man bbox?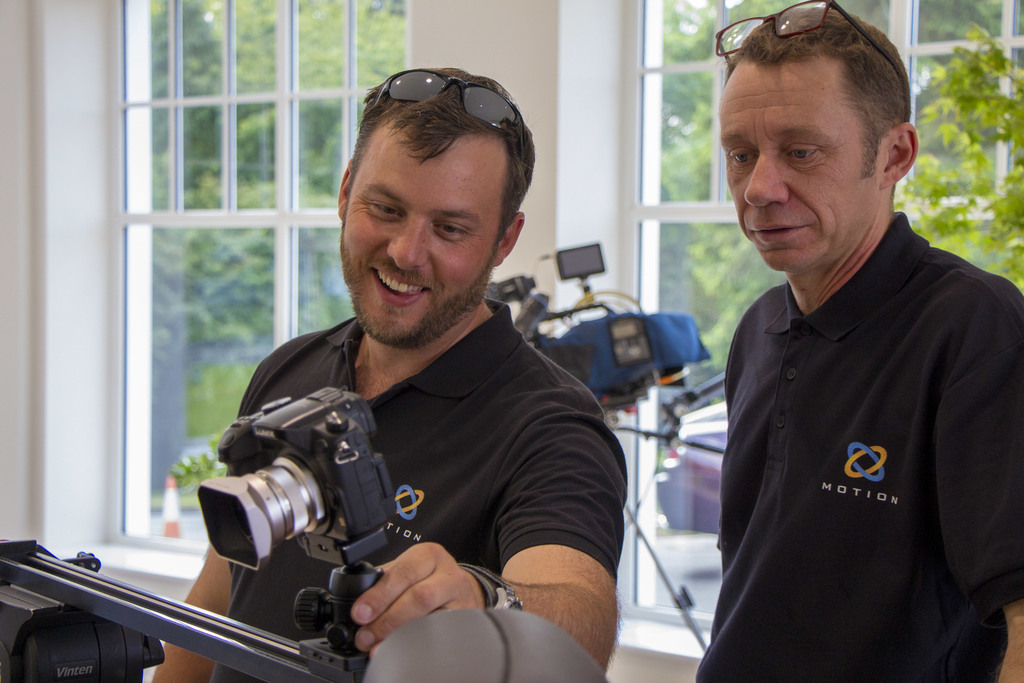
(left=147, top=67, right=625, bottom=682)
